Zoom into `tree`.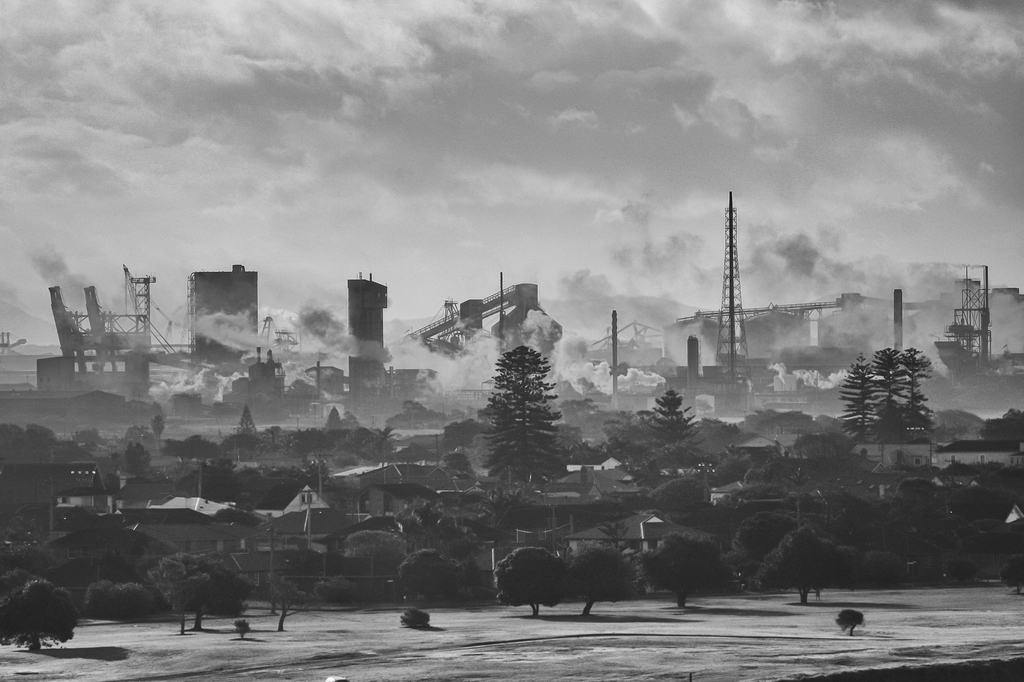
Zoom target: select_region(397, 548, 473, 612).
